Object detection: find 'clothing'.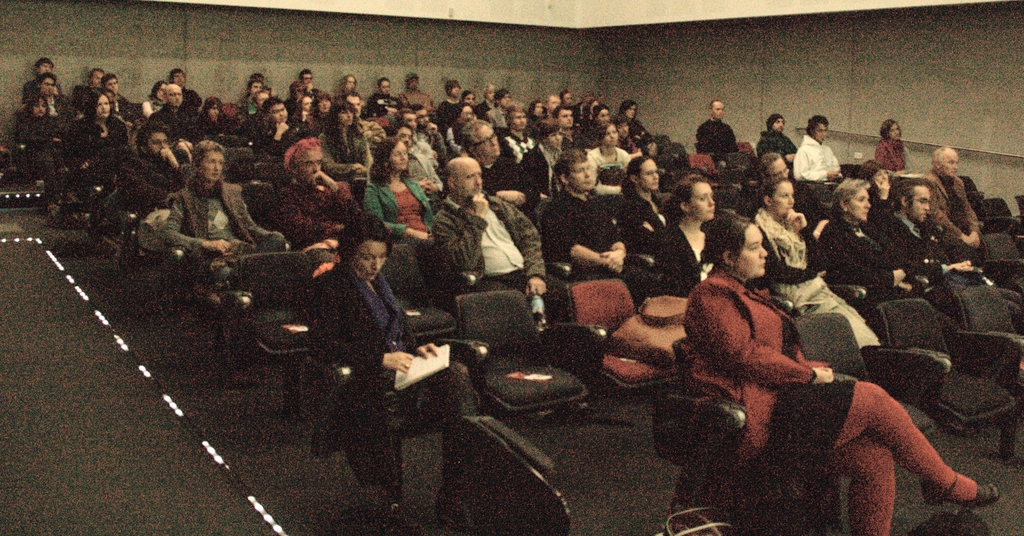
bbox=(282, 176, 356, 236).
